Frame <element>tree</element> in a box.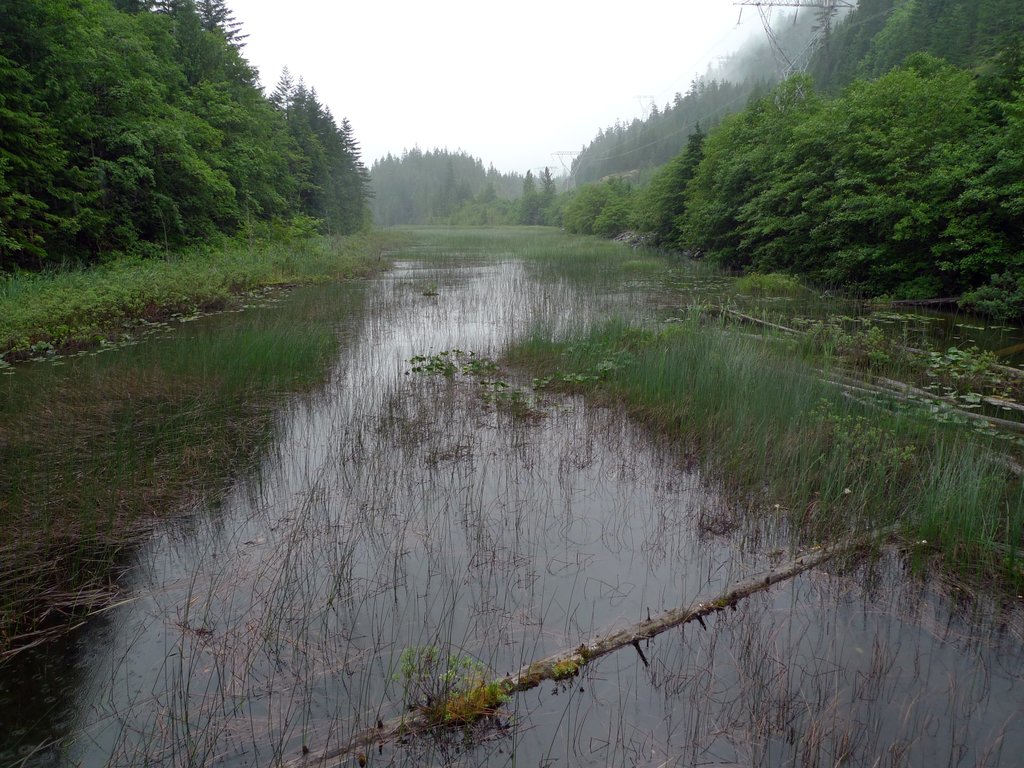
x1=364 y1=140 x2=495 y2=230.
